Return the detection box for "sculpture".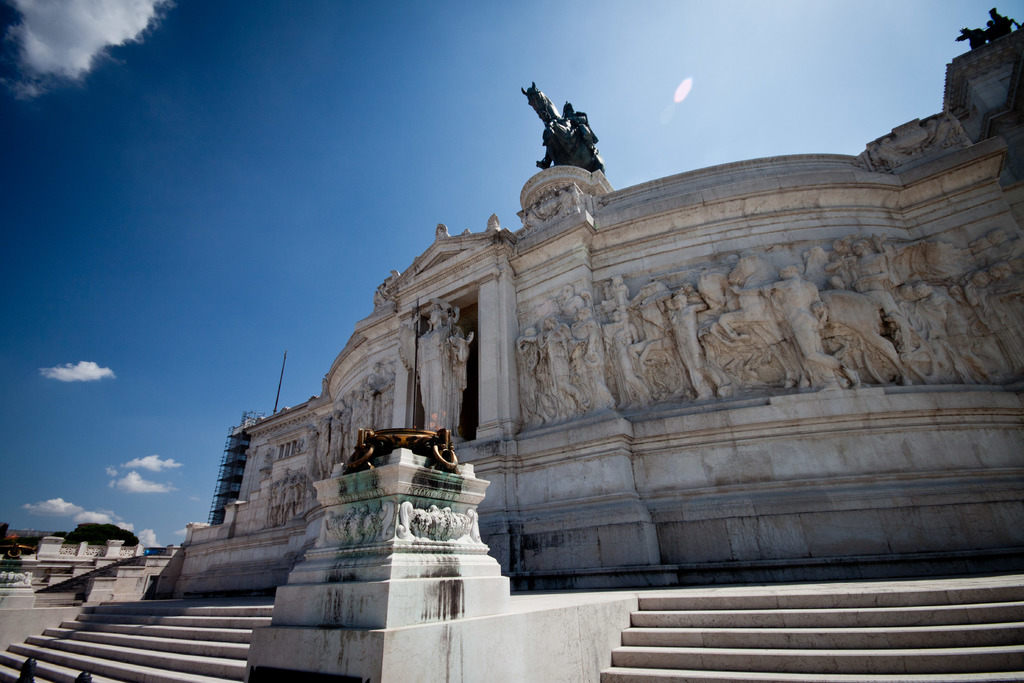
(x1=980, y1=264, x2=1023, y2=376).
